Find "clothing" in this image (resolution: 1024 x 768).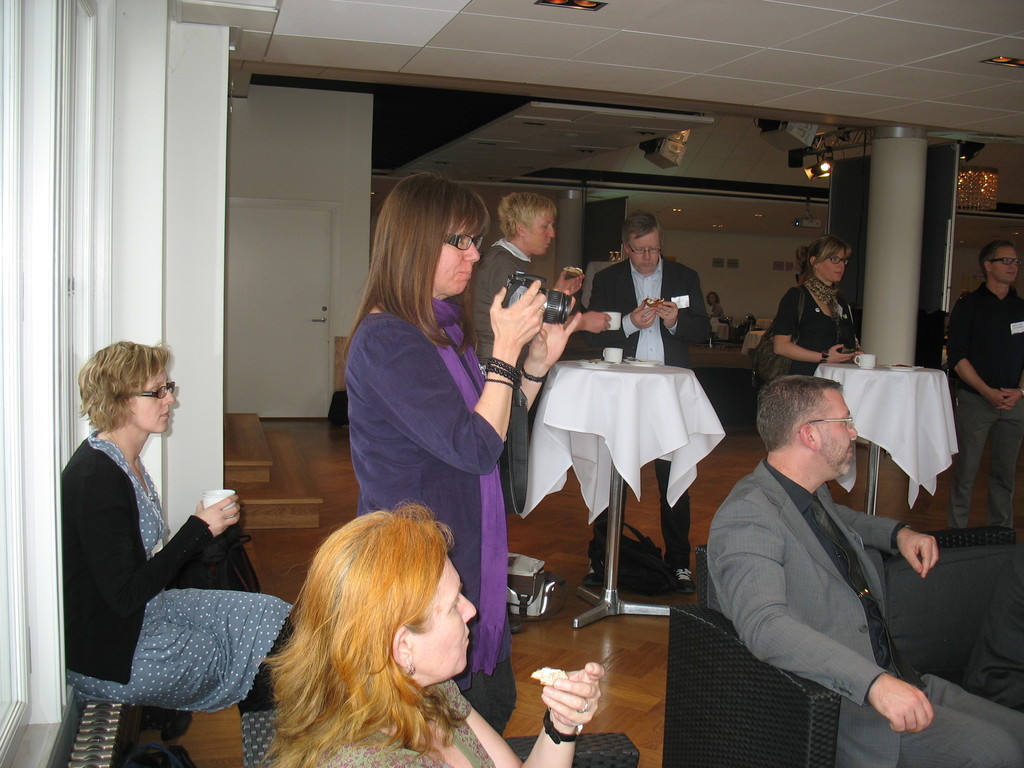
(x1=753, y1=273, x2=863, y2=378).
